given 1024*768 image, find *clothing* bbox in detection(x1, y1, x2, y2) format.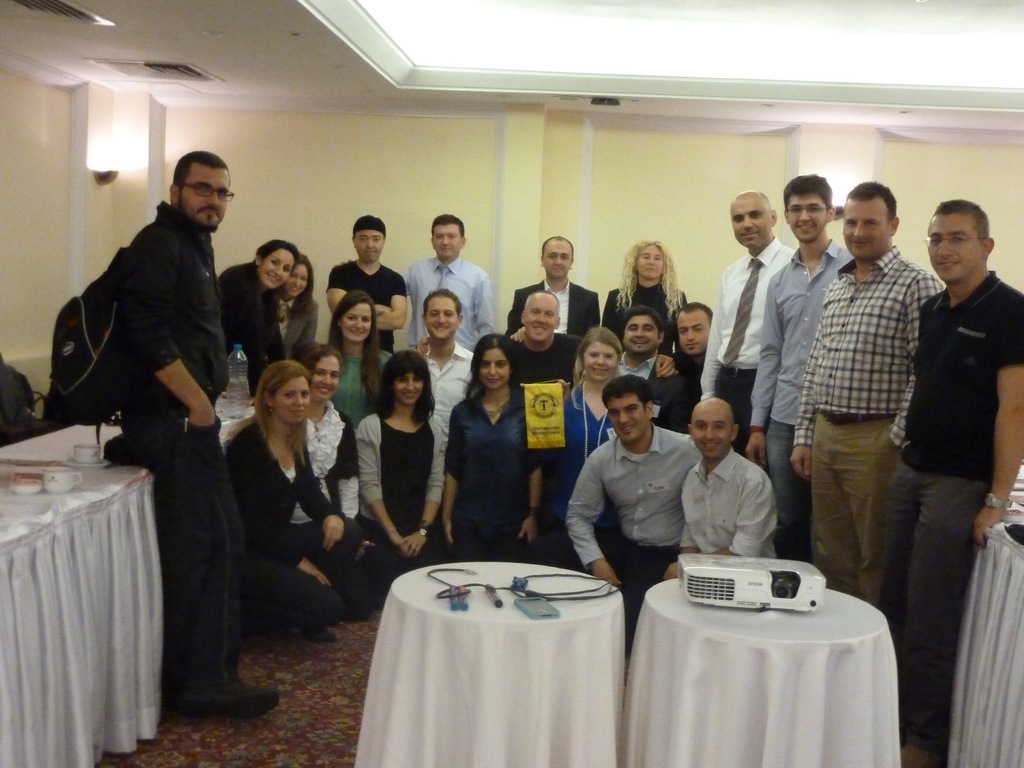
detection(324, 257, 410, 352).
